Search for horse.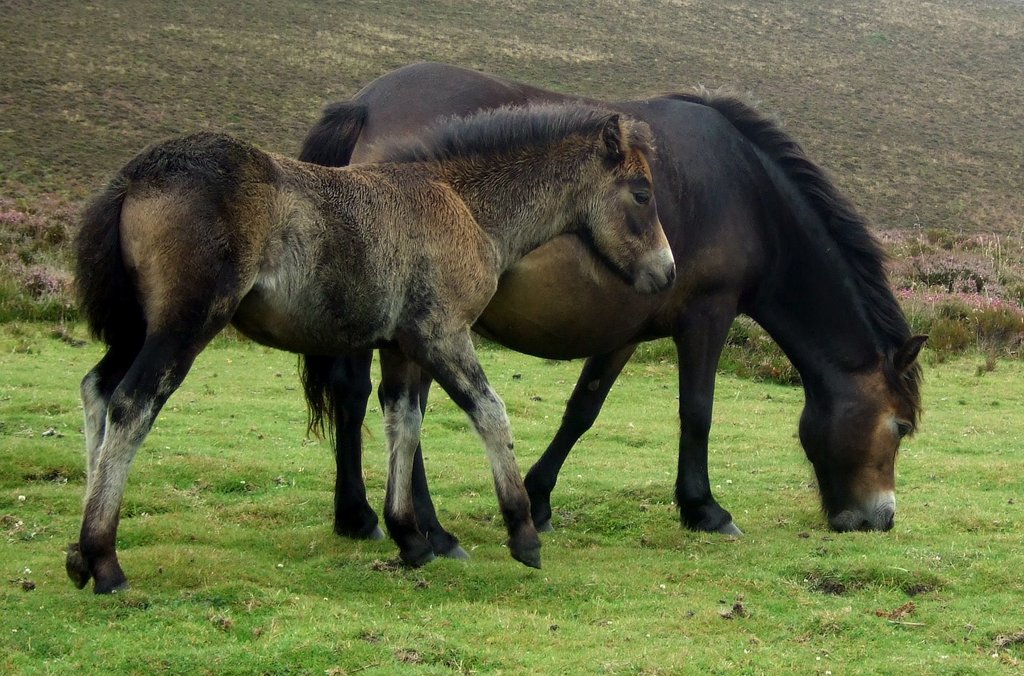
Found at [left=61, top=99, right=678, bottom=598].
